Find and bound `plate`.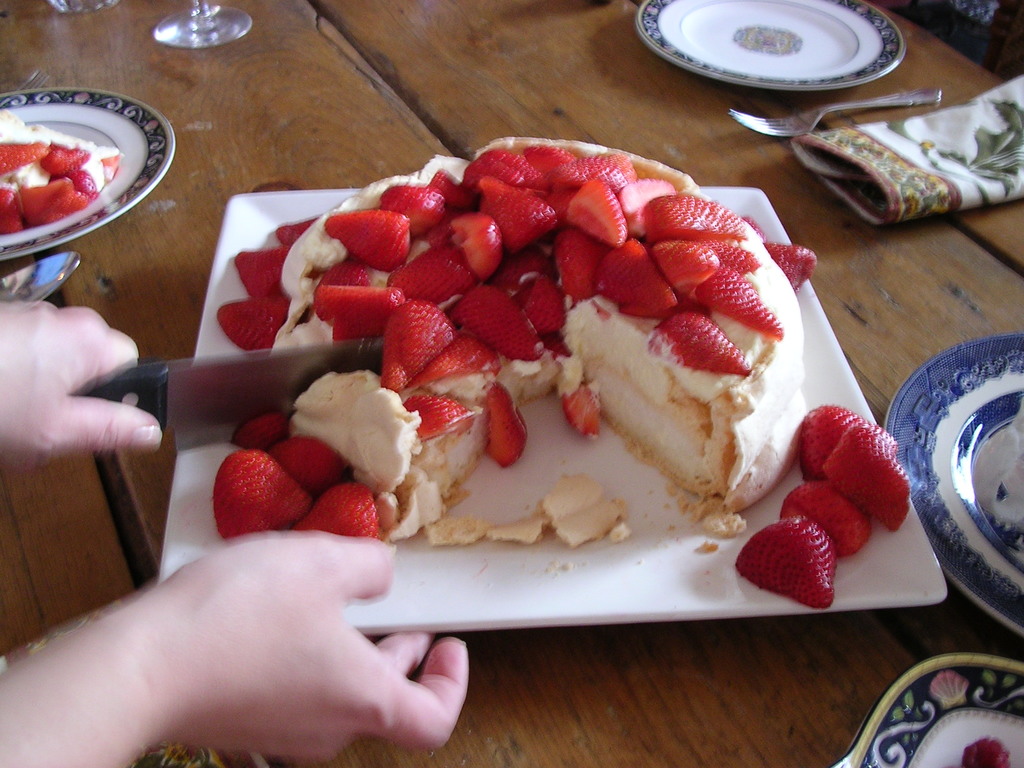
Bound: (x1=878, y1=335, x2=1023, y2=641).
